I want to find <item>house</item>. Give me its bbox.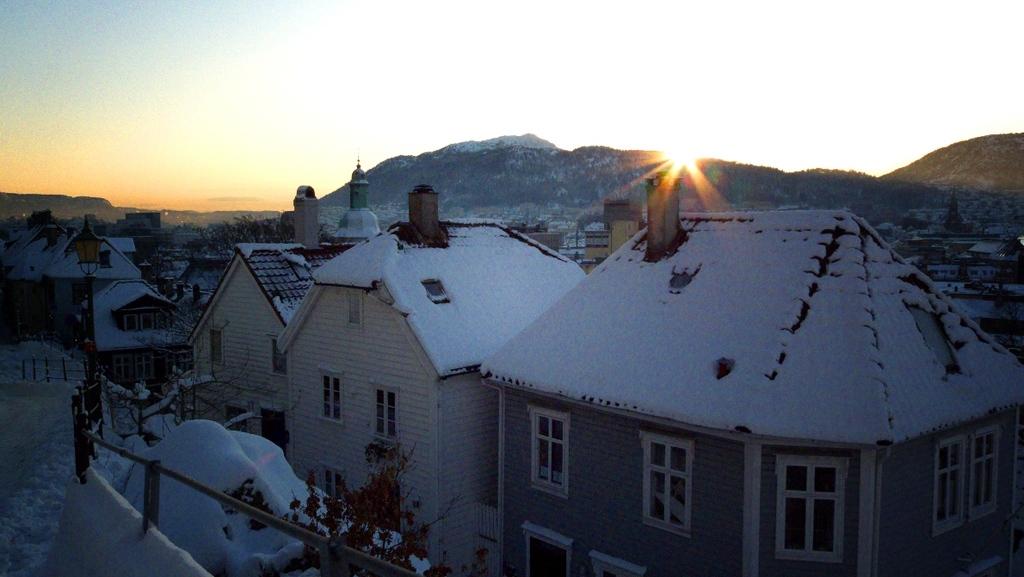
left=473, top=167, right=1023, bottom=576.
